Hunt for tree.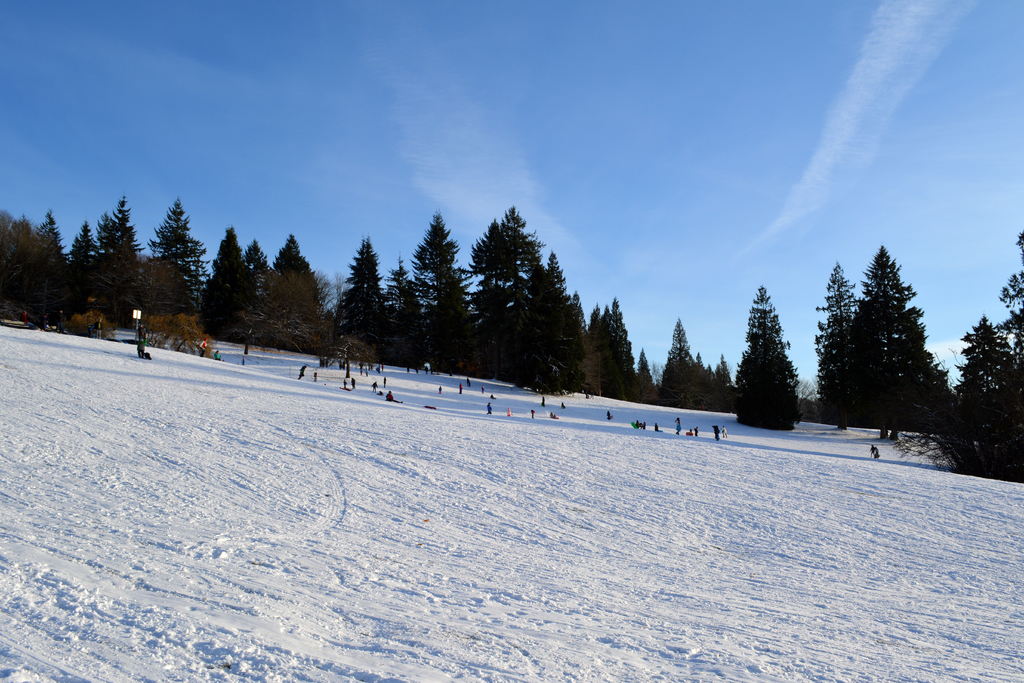
Hunted down at {"left": 662, "top": 317, "right": 716, "bottom": 414}.
